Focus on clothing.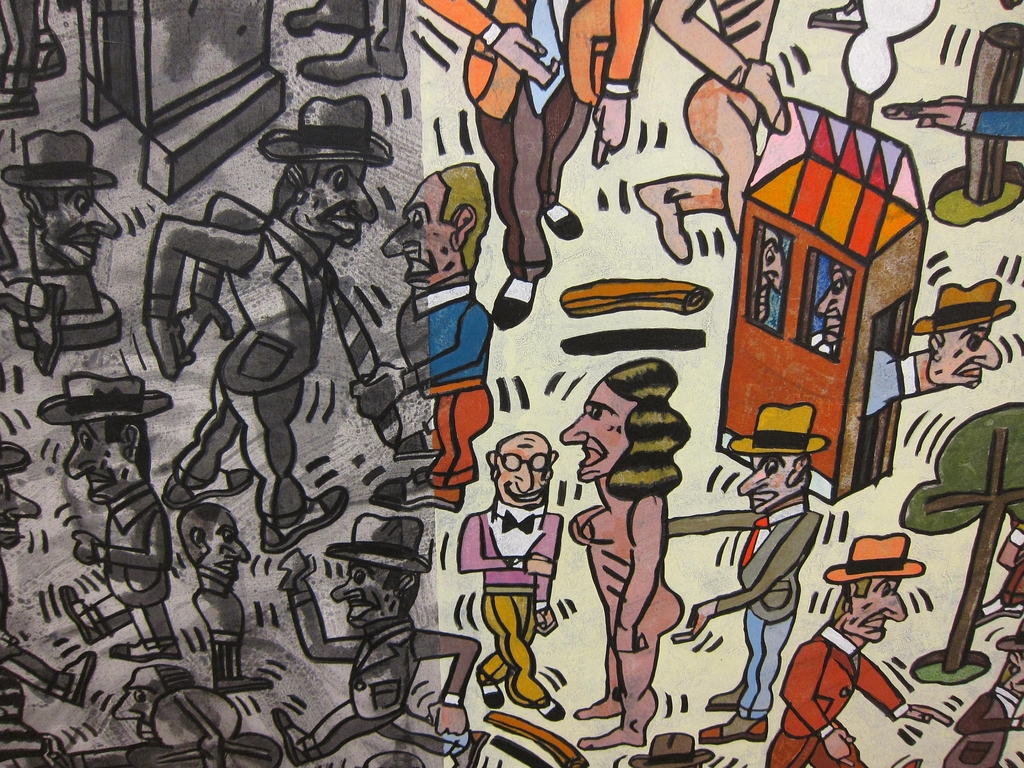
Focused at locate(766, 622, 913, 767).
